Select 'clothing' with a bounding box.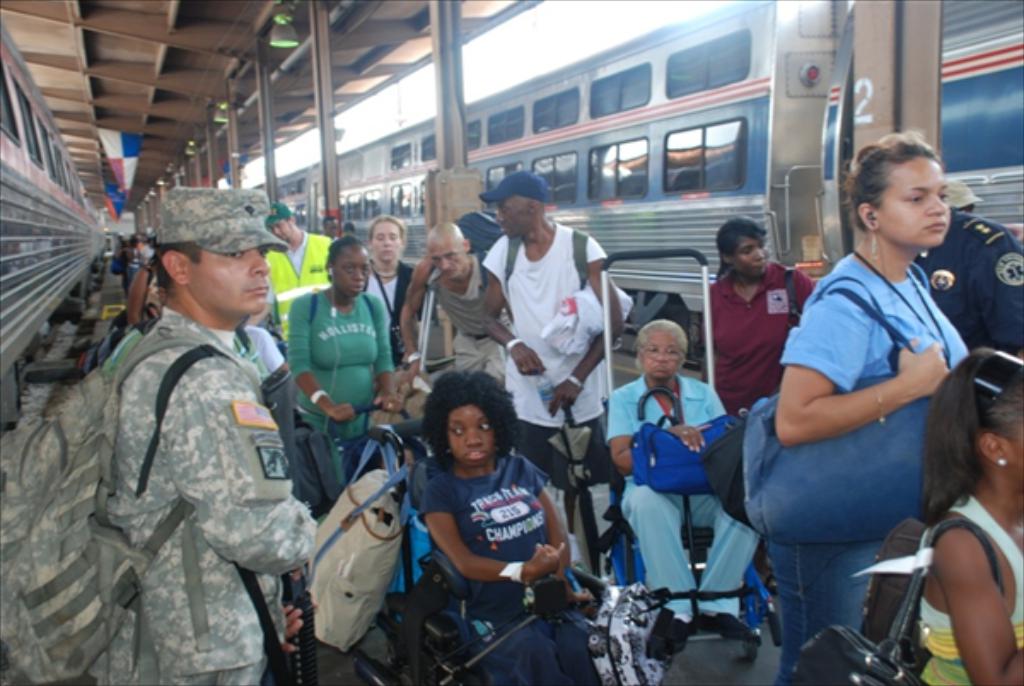
(427, 265, 512, 386).
